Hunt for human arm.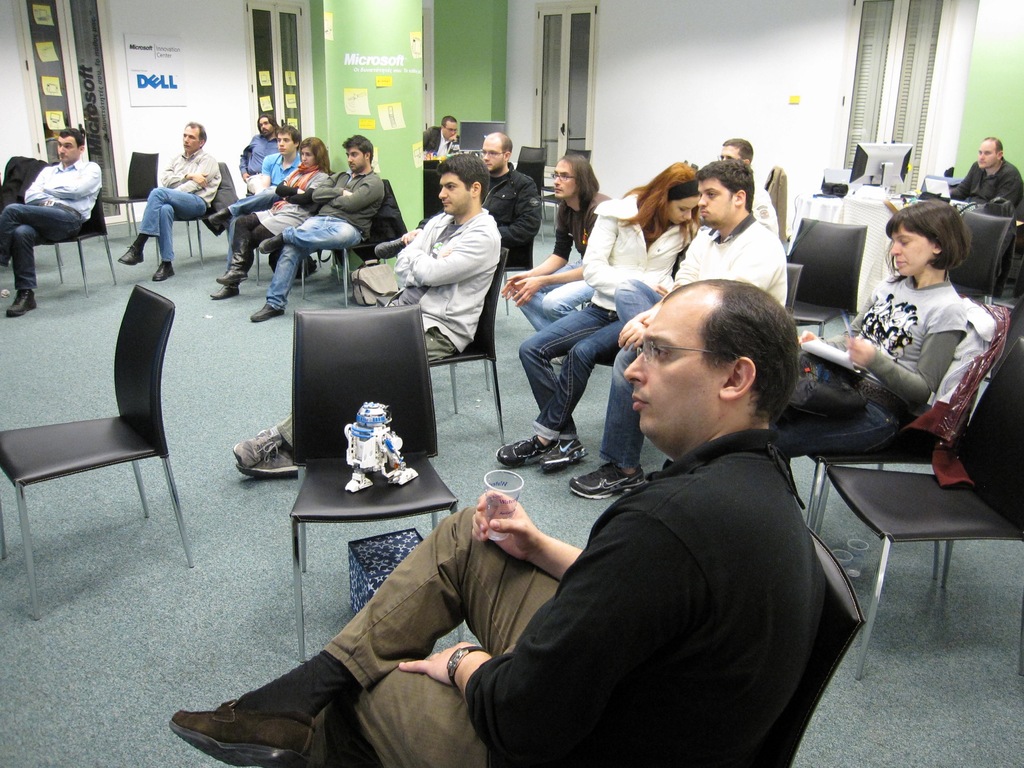
Hunted down at <box>392,219,454,274</box>.
